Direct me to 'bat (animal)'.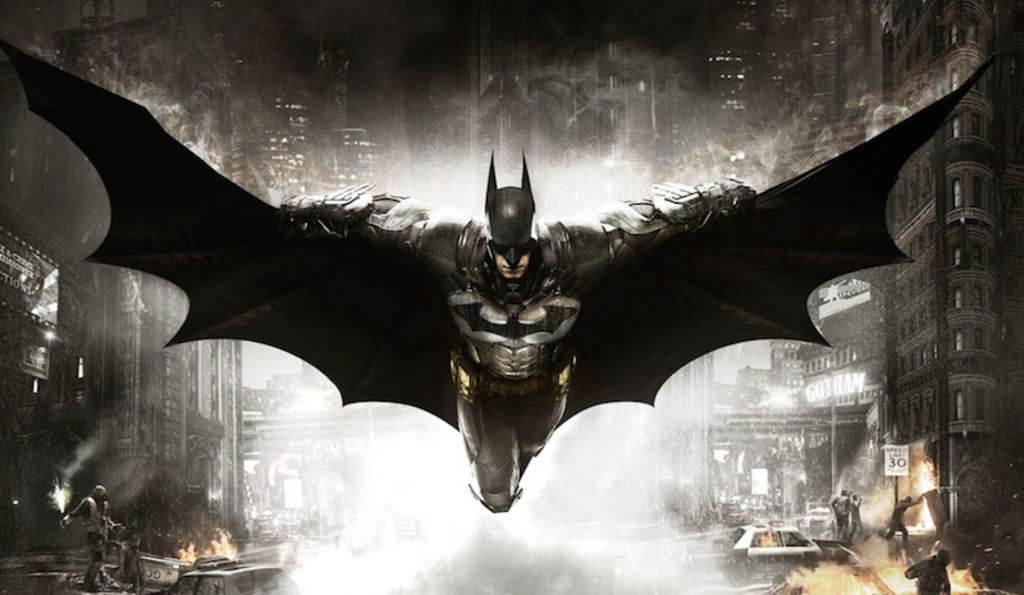
Direction: (x1=0, y1=37, x2=993, y2=516).
